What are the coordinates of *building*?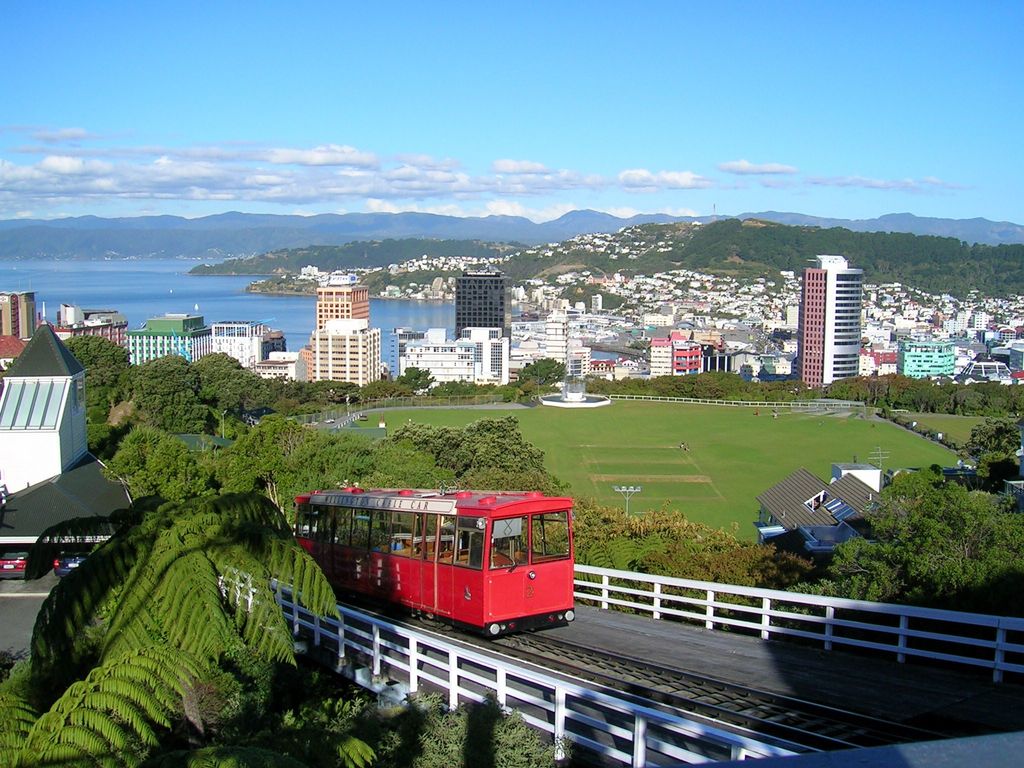
<region>400, 327, 508, 379</region>.
